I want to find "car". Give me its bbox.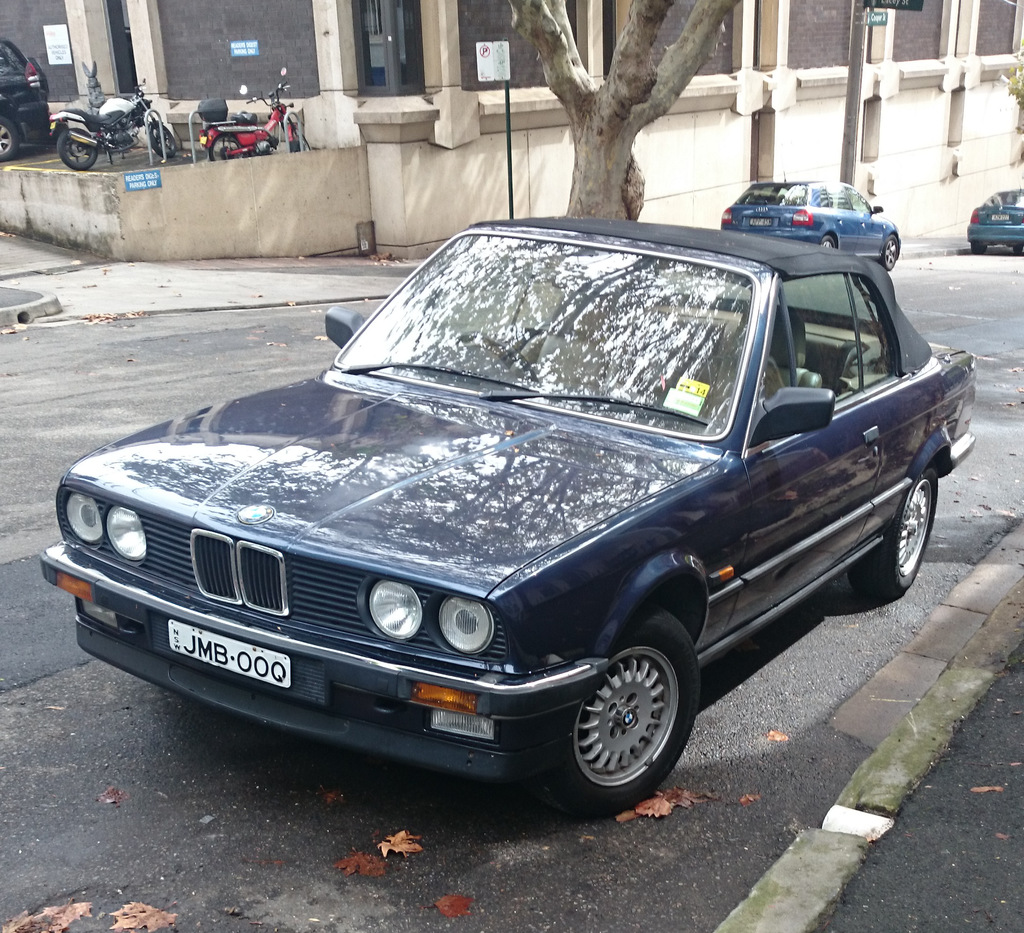
[x1=963, y1=190, x2=1023, y2=256].
